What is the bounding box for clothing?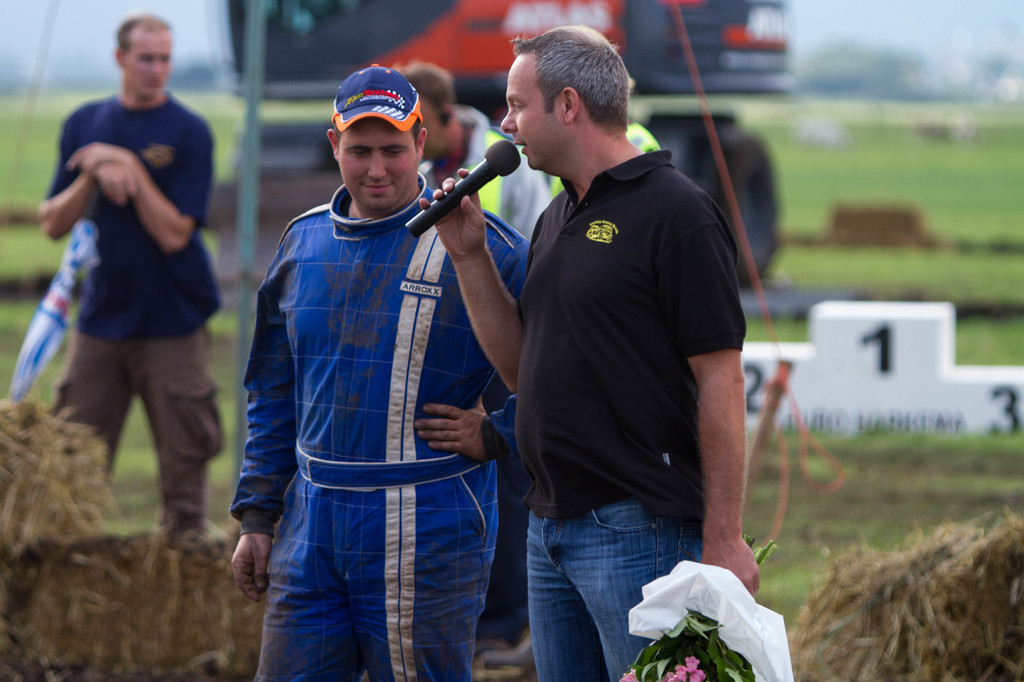
Rect(534, 493, 705, 681).
